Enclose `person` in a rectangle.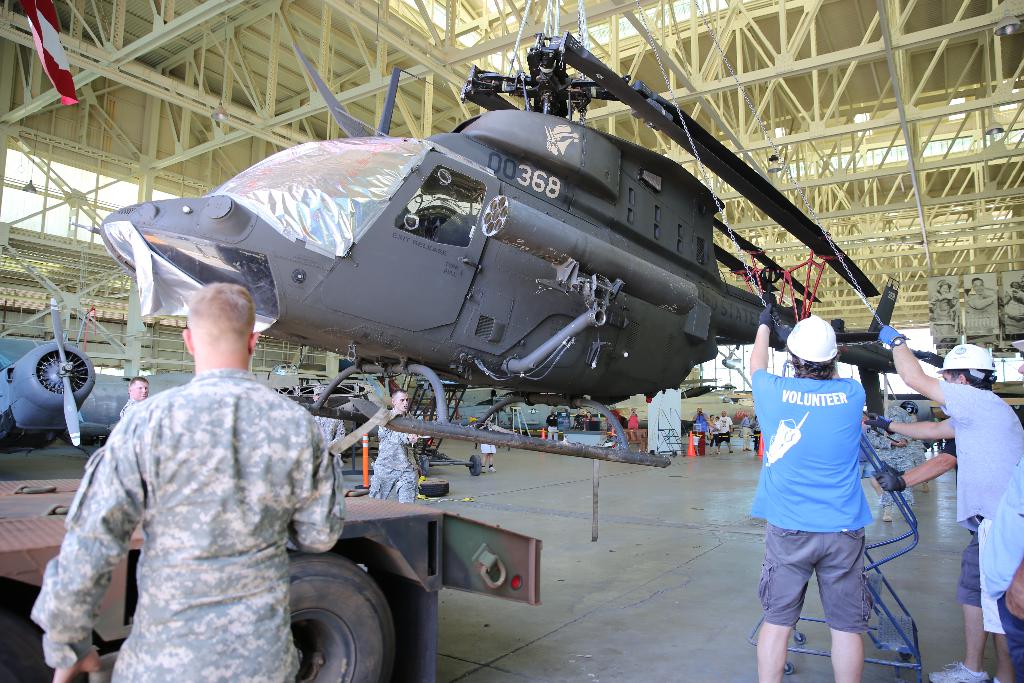
{"x1": 33, "y1": 278, "x2": 349, "y2": 682}.
